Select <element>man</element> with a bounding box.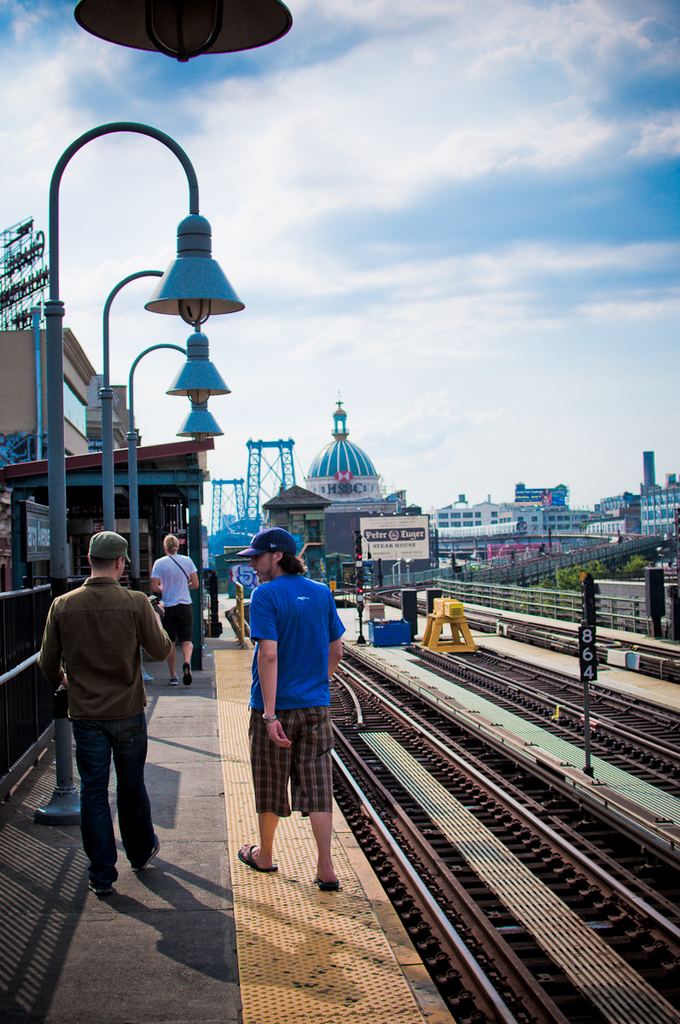
locate(36, 530, 168, 894).
